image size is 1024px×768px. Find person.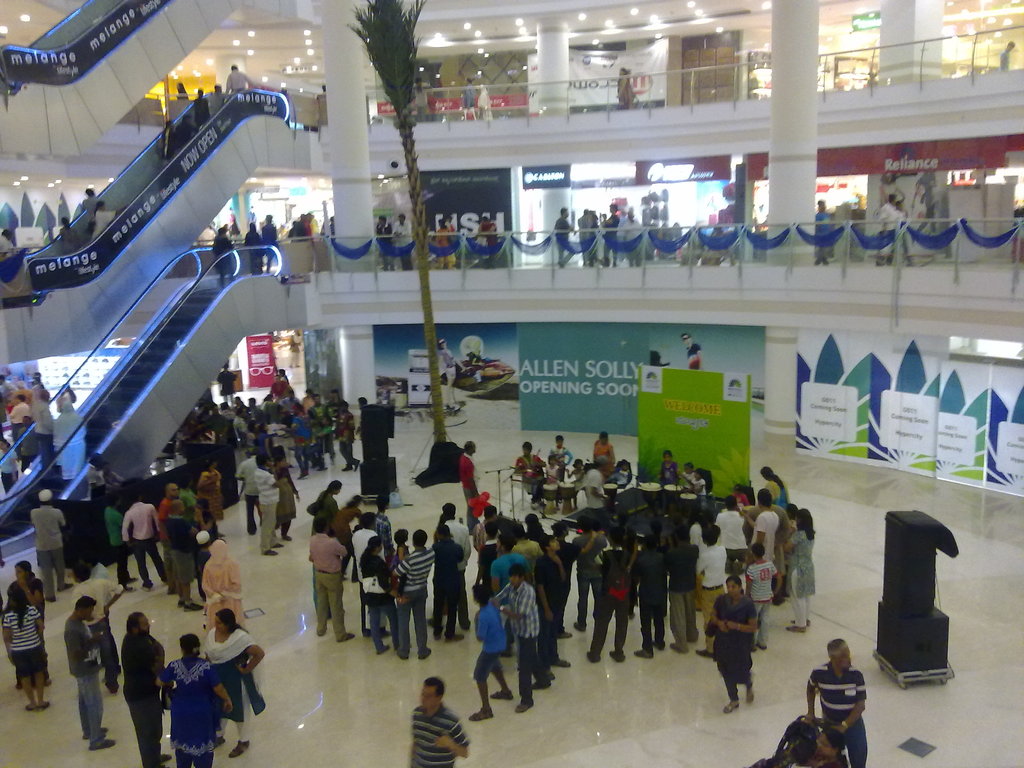
(x1=392, y1=210, x2=416, y2=269).
